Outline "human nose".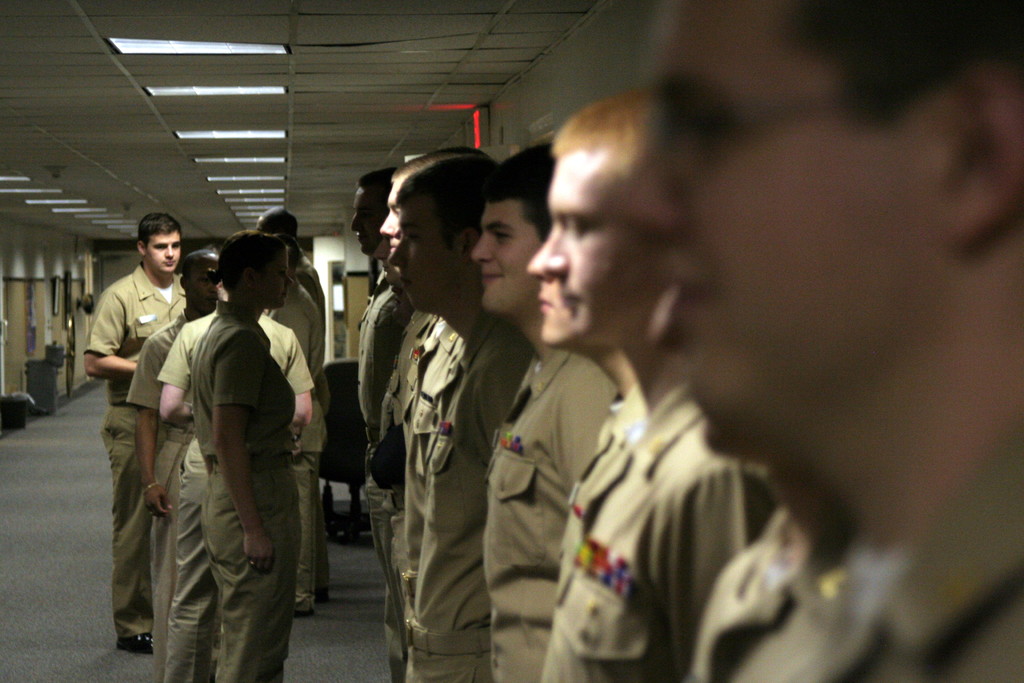
Outline: select_region(284, 277, 295, 290).
